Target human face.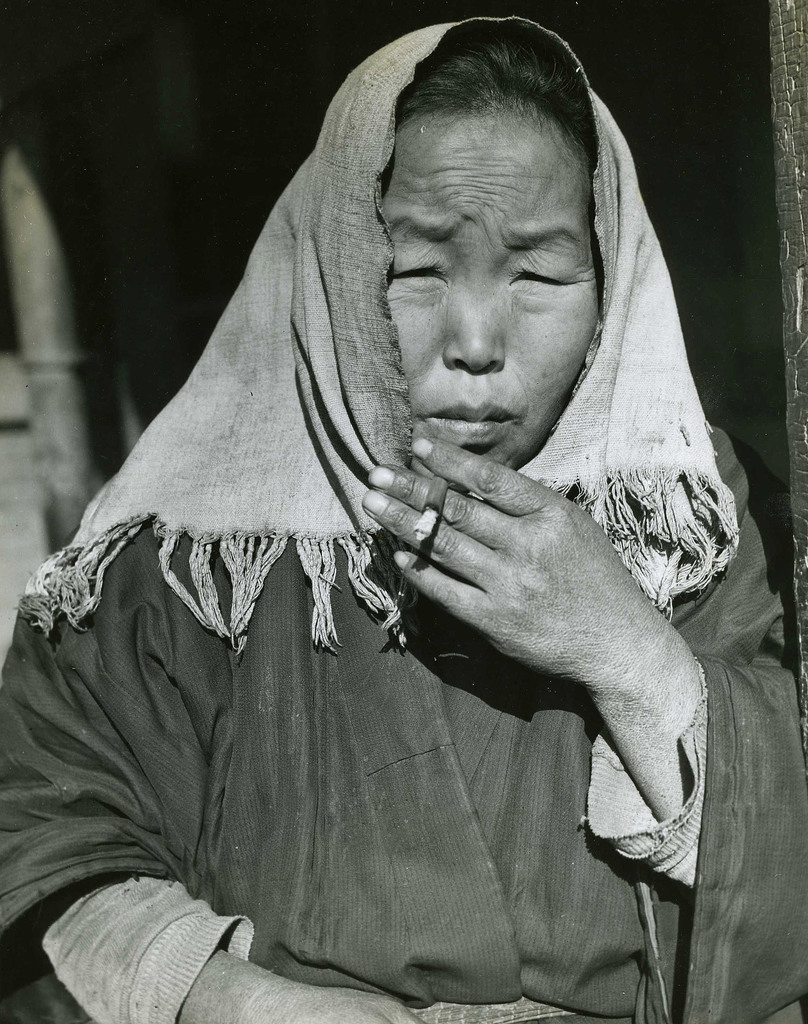
Target region: x1=379 y1=113 x2=598 y2=464.
